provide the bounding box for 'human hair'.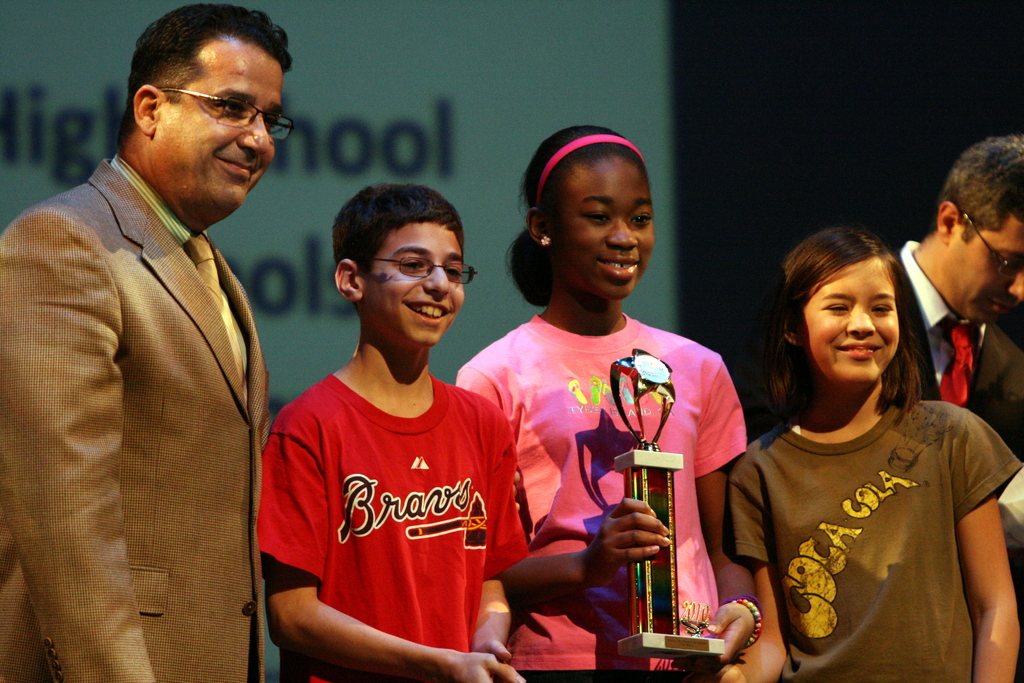
rect(332, 181, 466, 315).
